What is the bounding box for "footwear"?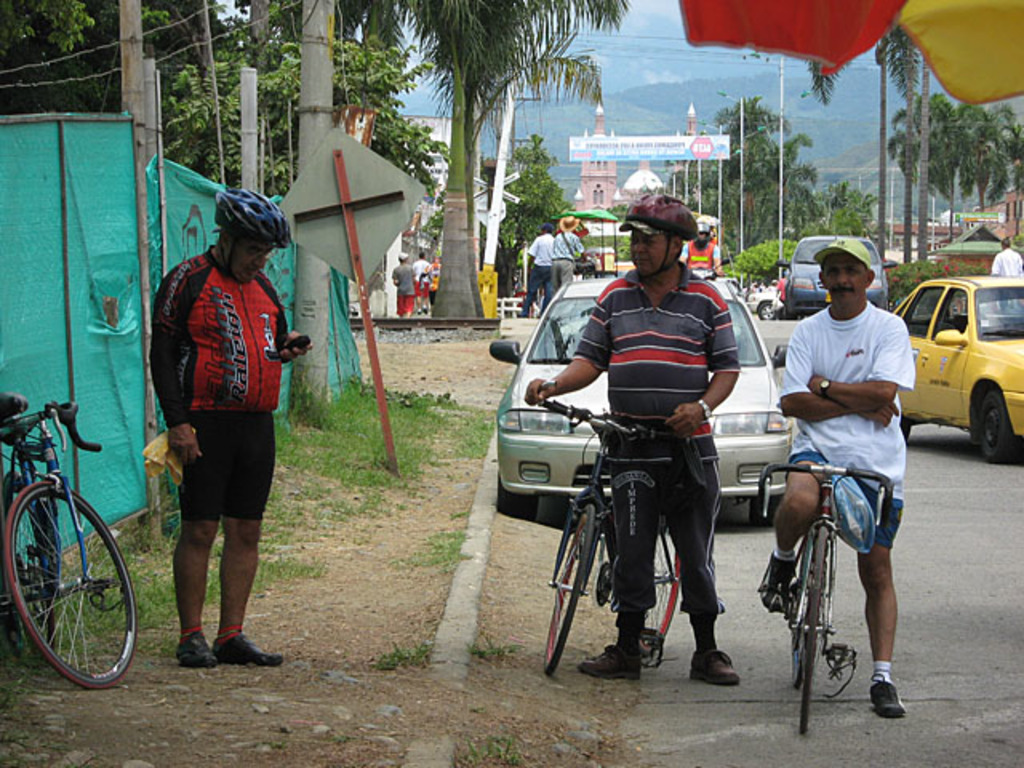
bbox=[688, 646, 741, 690].
